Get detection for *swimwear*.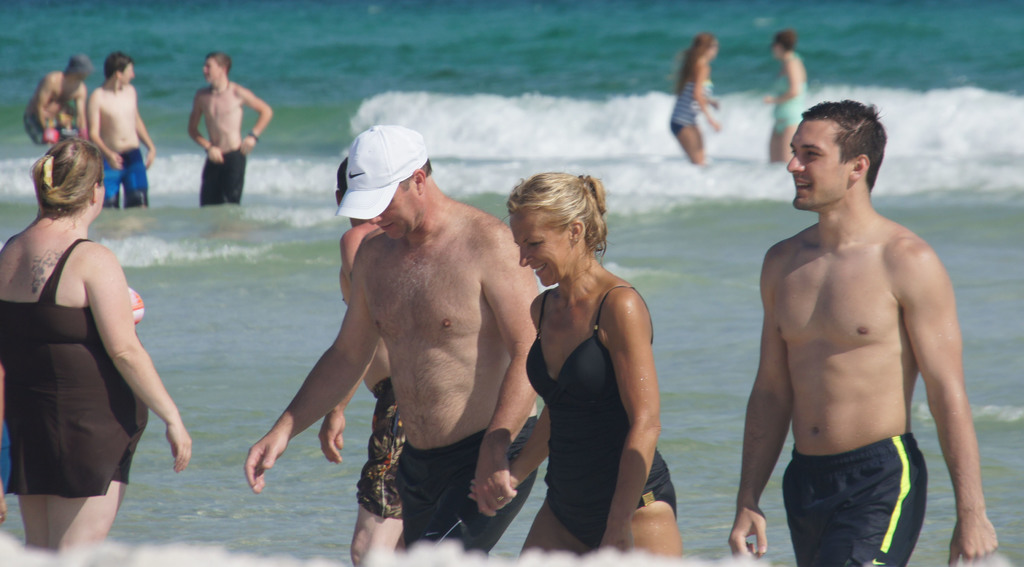
Detection: bbox=[99, 147, 148, 210].
